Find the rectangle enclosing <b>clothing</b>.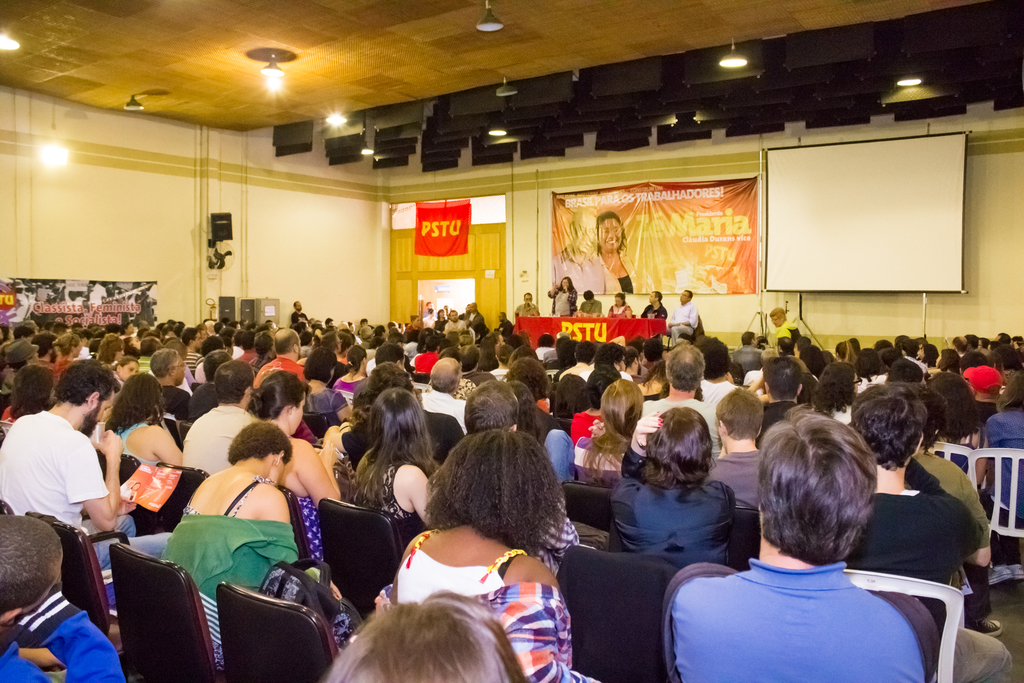
box(581, 254, 640, 300).
